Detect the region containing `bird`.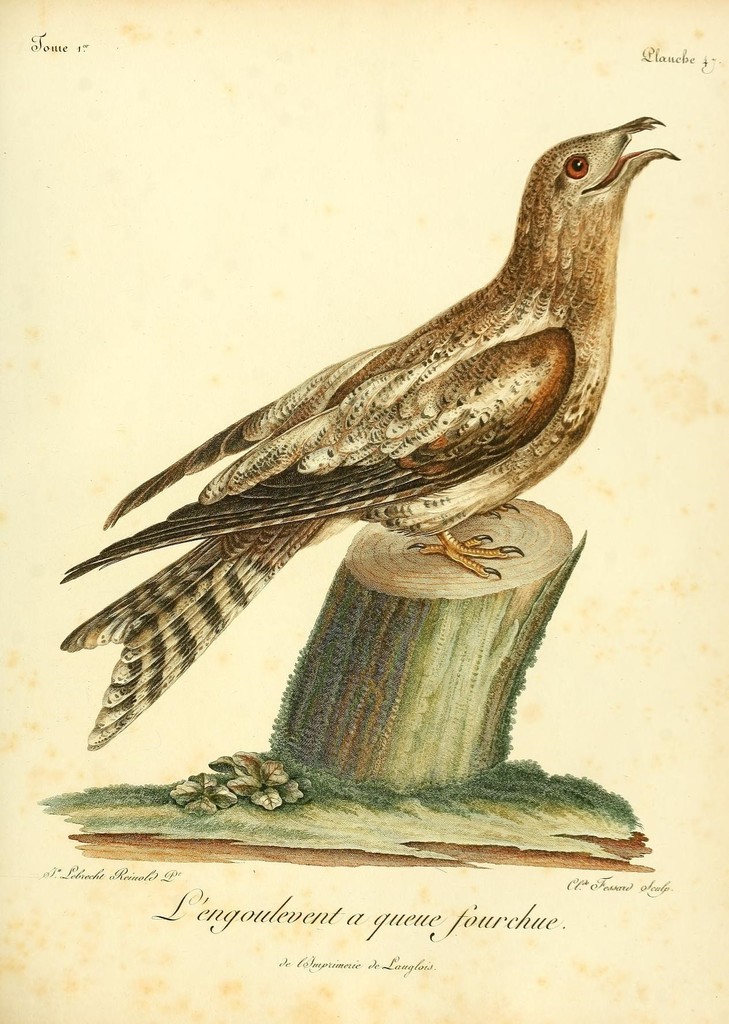
BBox(51, 141, 671, 698).
